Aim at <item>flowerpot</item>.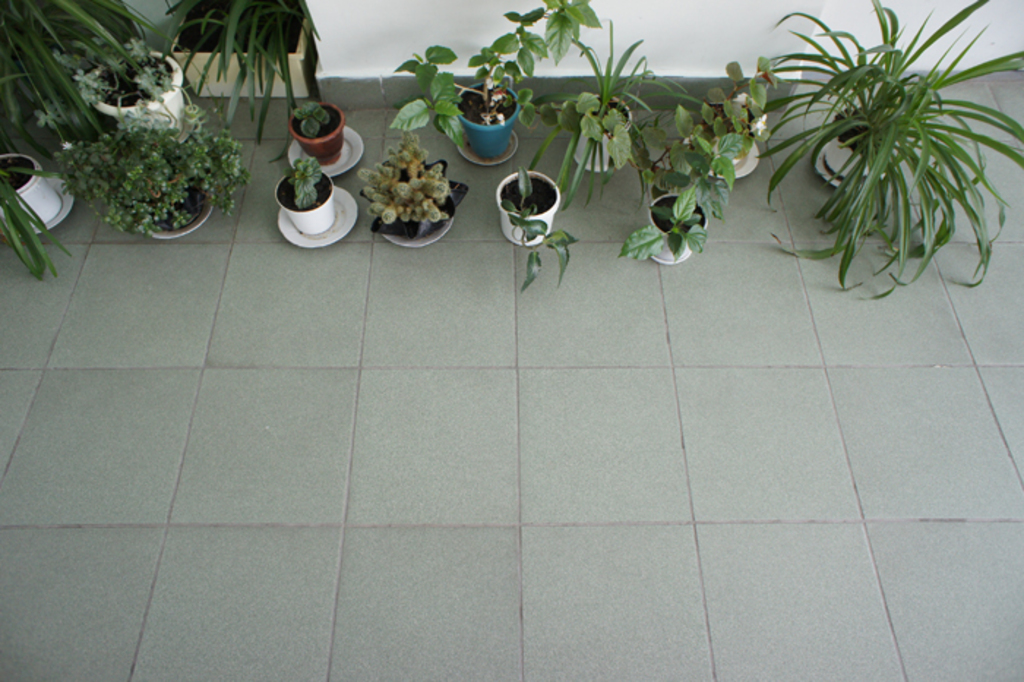
Aimed at bbox(571, 89, 635, 171).
